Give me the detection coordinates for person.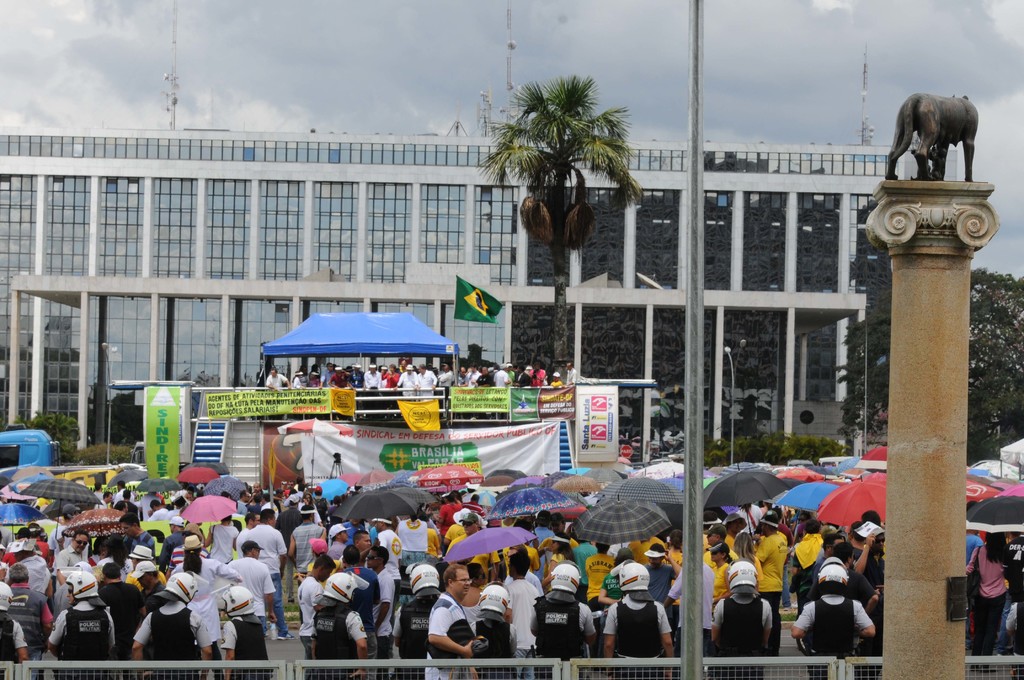
415,500,438,554.
